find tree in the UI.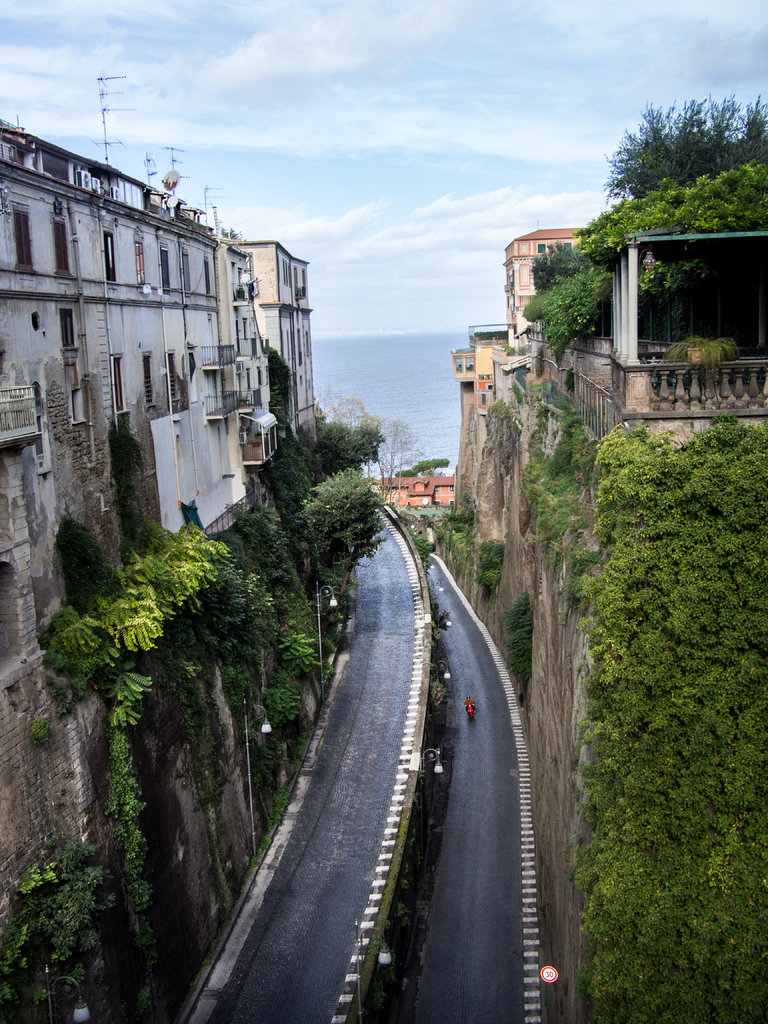
UI element at select_region(609, 93, 767, 196).
